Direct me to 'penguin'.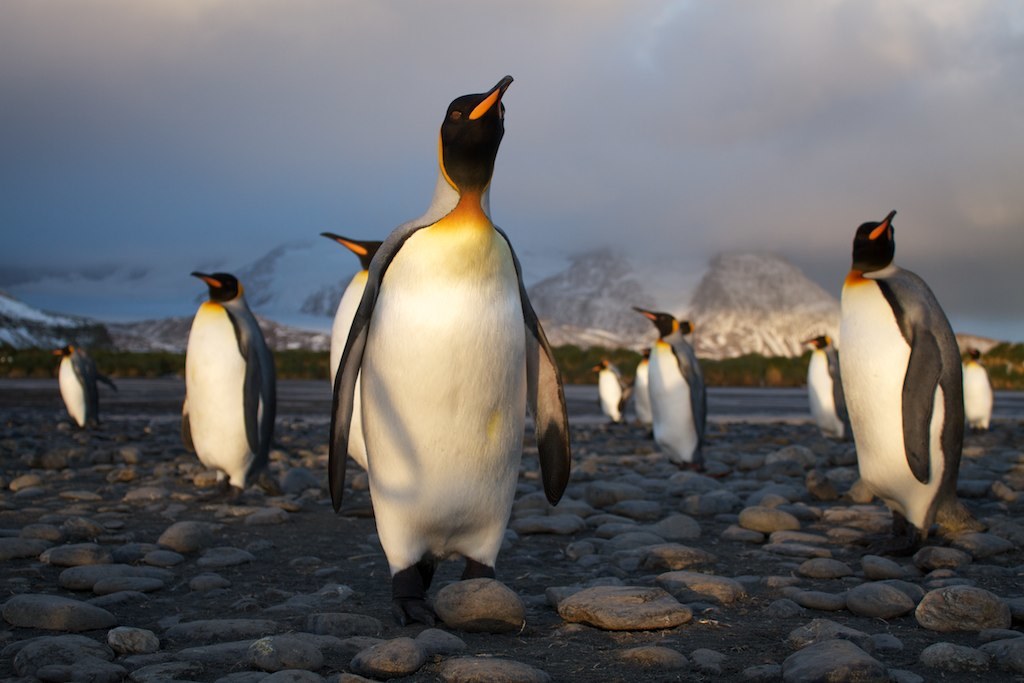
Direction: 307, 93, 576, 639.
